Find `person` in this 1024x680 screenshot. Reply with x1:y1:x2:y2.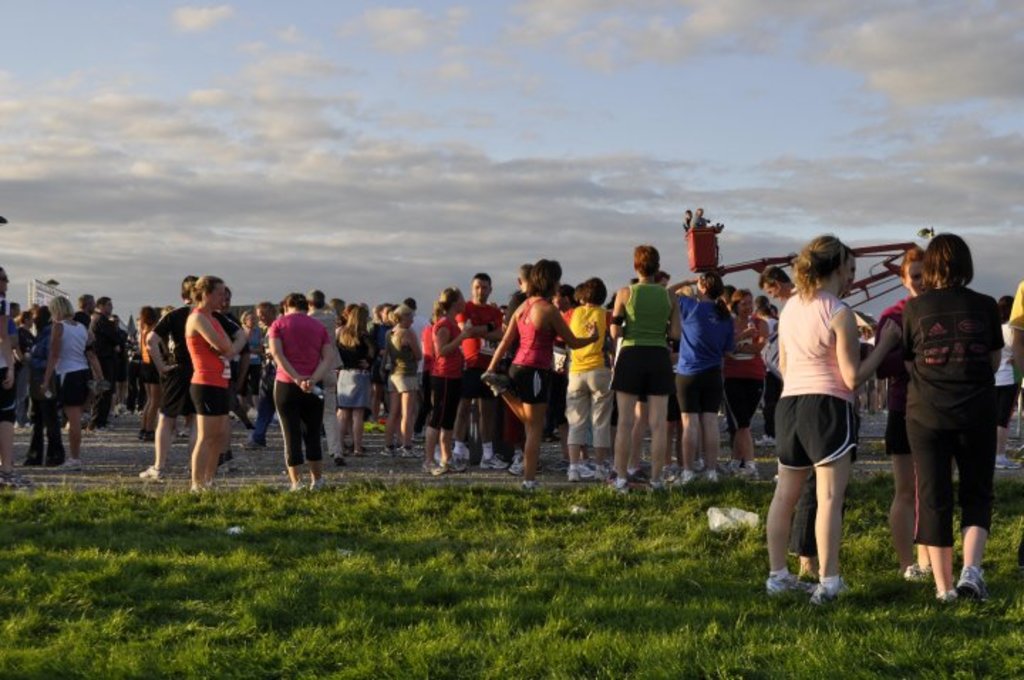
478:255:599:499.
